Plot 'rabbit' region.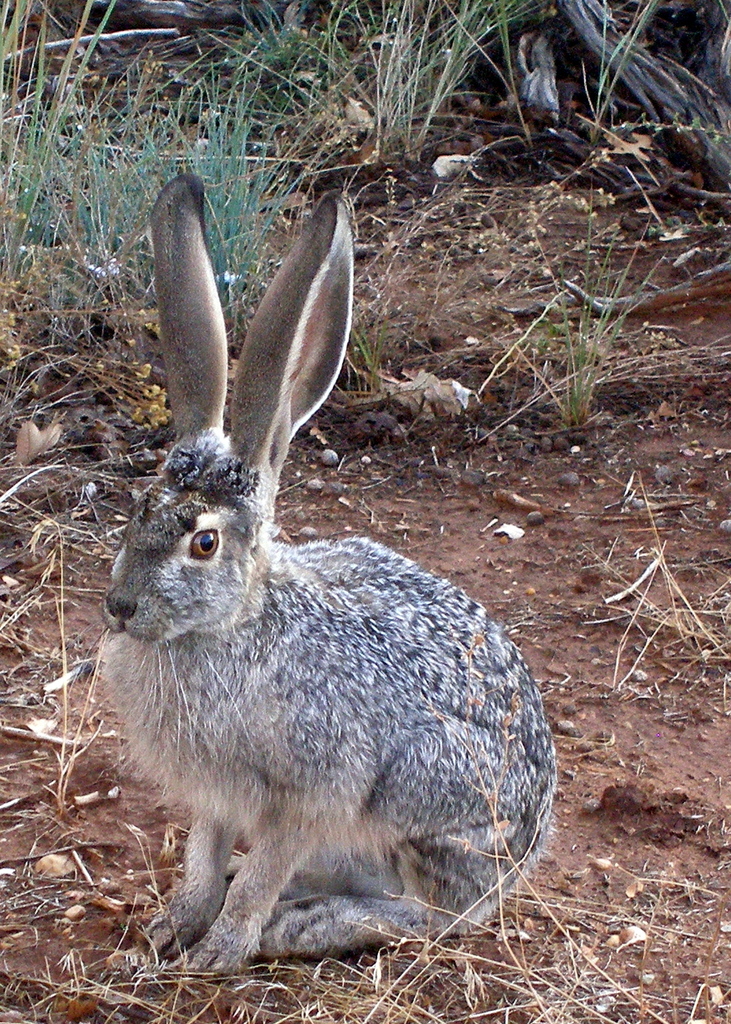
Plotted at [95, 173, 561, 981].
